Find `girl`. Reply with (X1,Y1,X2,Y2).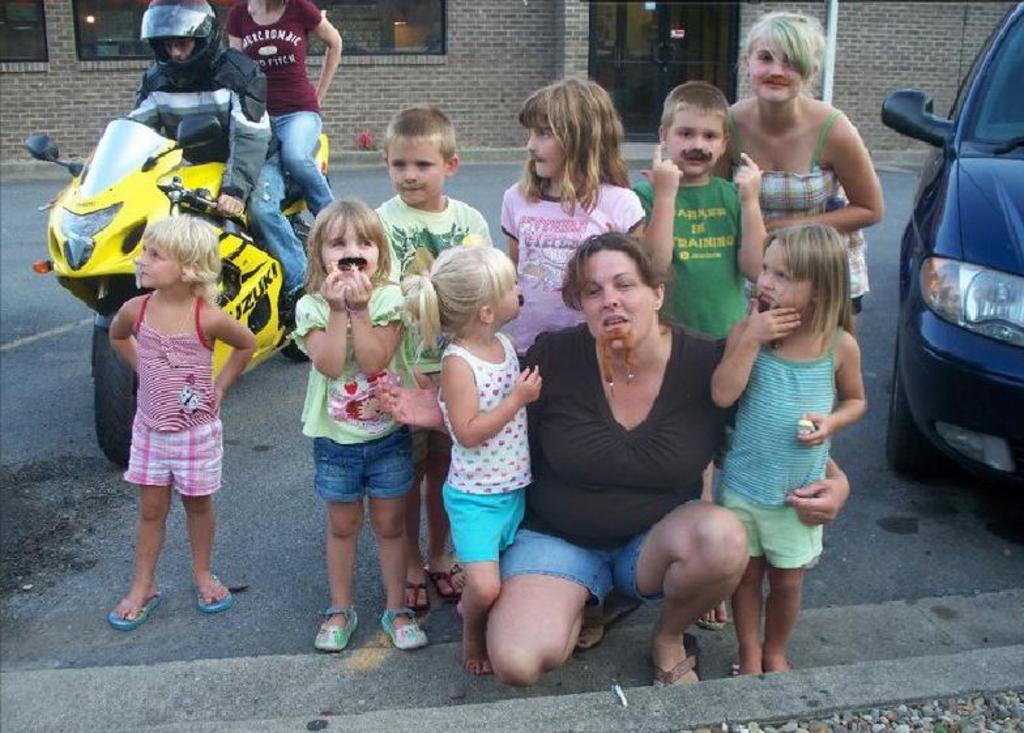
(713,222,871,681).
